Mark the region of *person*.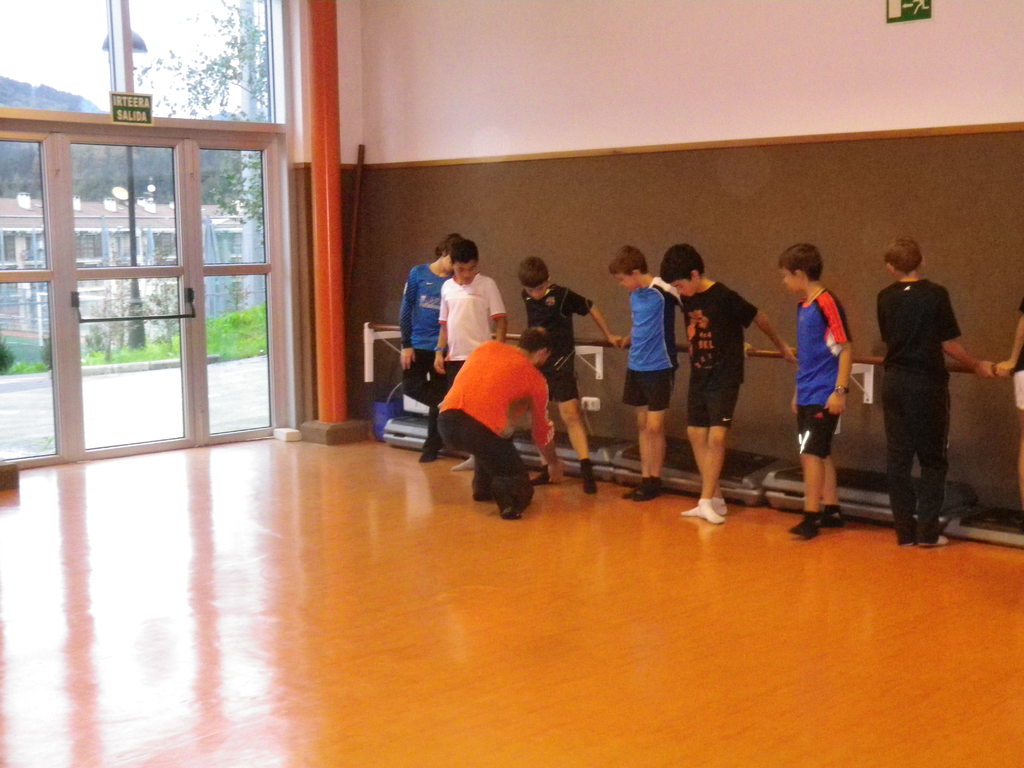
Region: locate(650, 244, 803, 524).
